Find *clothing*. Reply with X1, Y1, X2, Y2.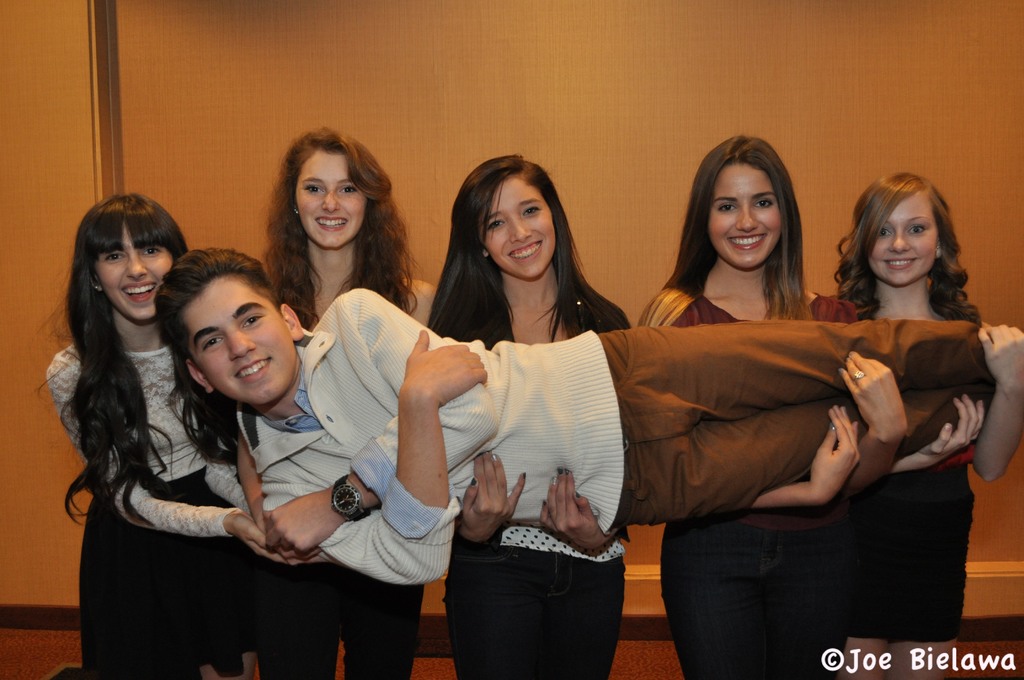
835, 300, 980, 639.
